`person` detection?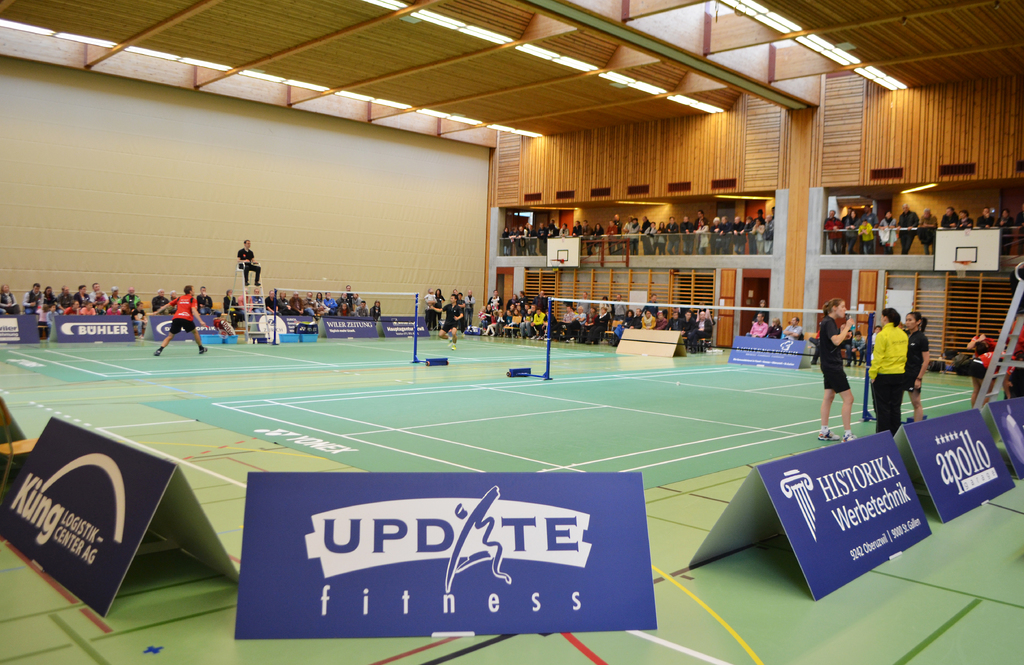
bbox=[500, 227, 511, 258]
